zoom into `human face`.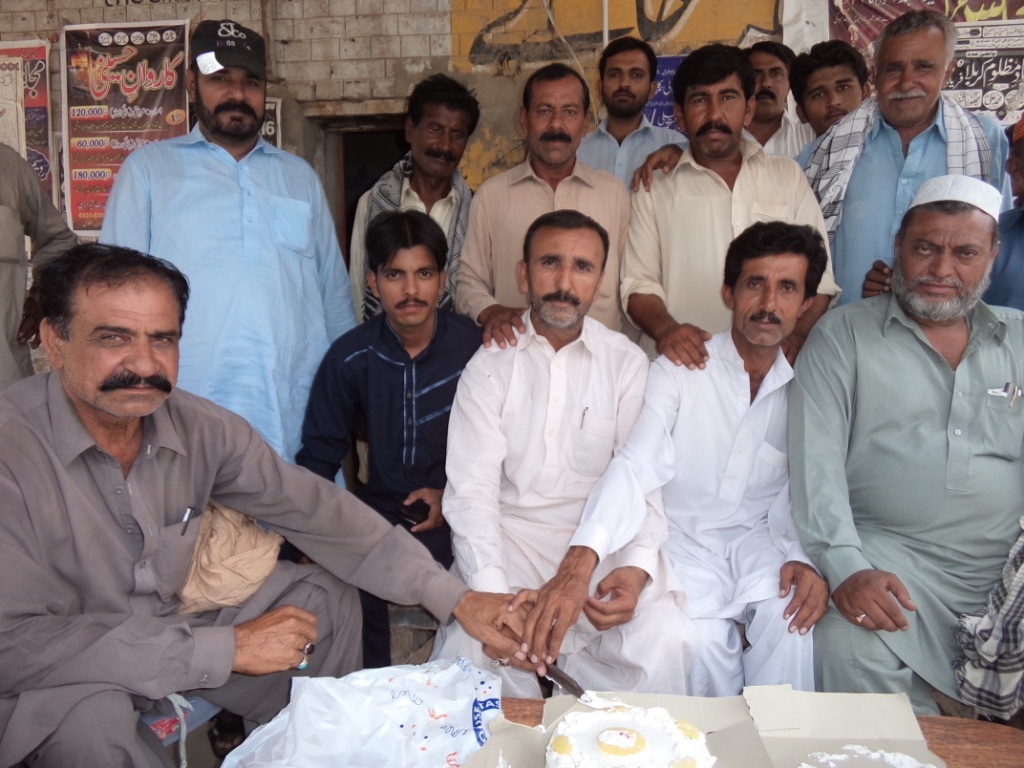
Zoom target: crop(600, 49, 653, 112).
